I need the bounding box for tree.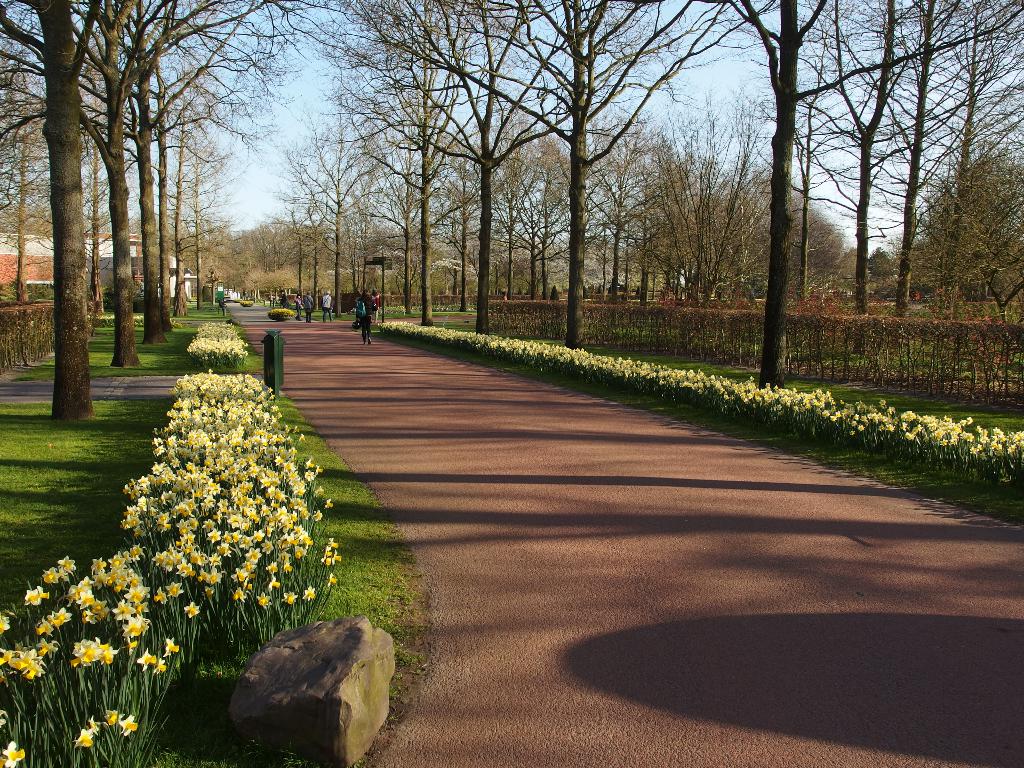
Here it is: (164,82,193,317).
